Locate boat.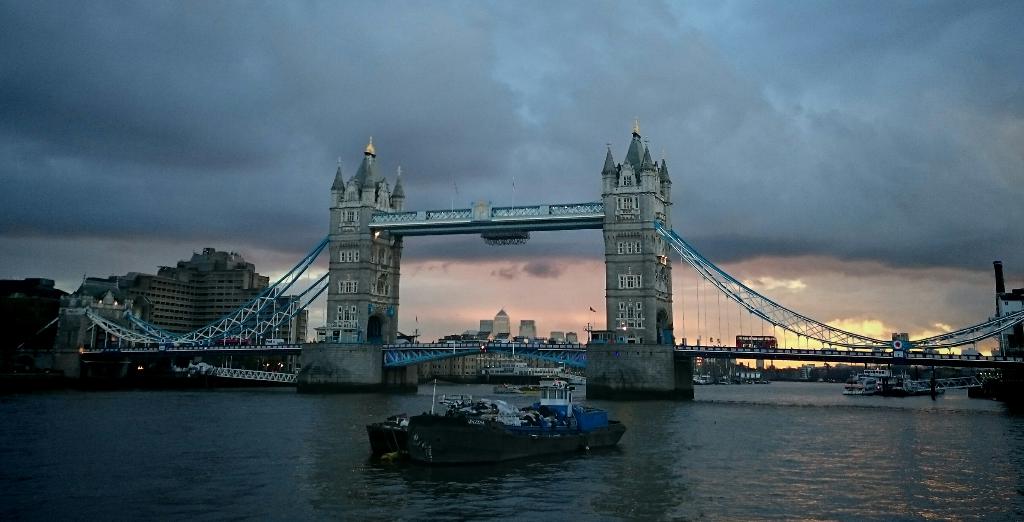
Bounding box: x1=363 y1=387 x2=642 y2=468.
